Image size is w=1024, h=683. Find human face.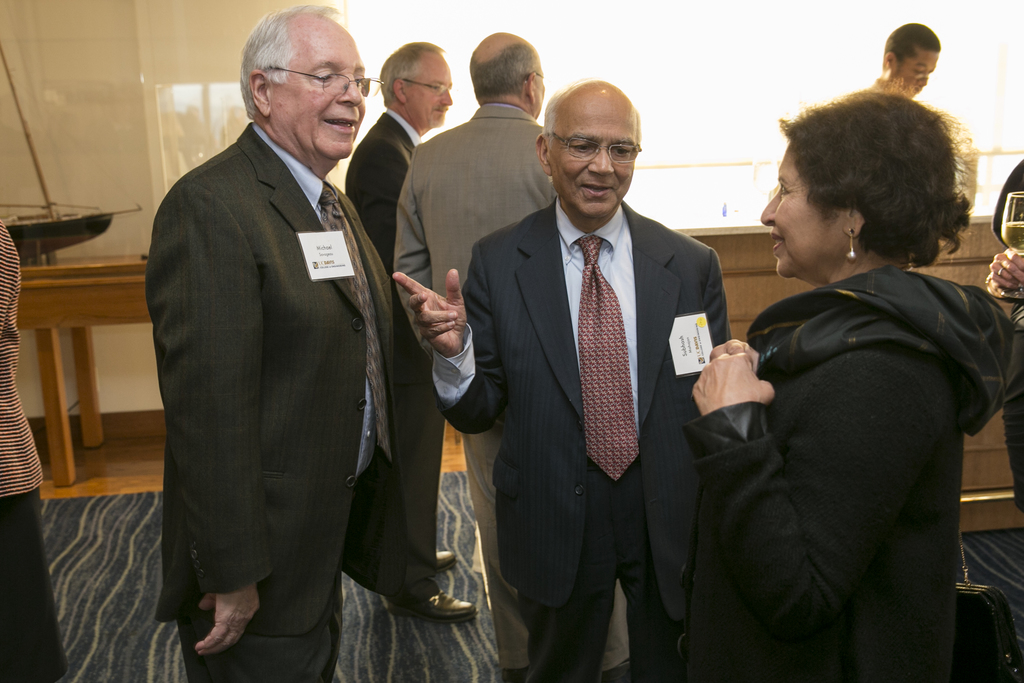
box(906, 49, 940, 104).
